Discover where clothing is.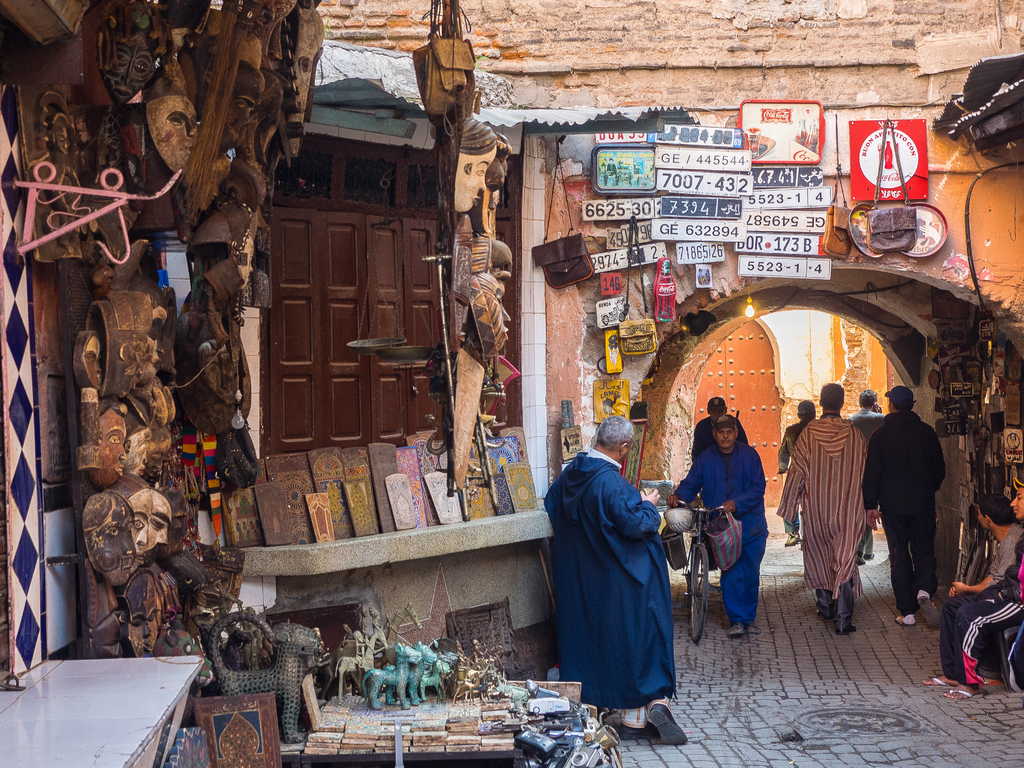
Discovered at (left=669, top=440, right=769, bottom=622).
